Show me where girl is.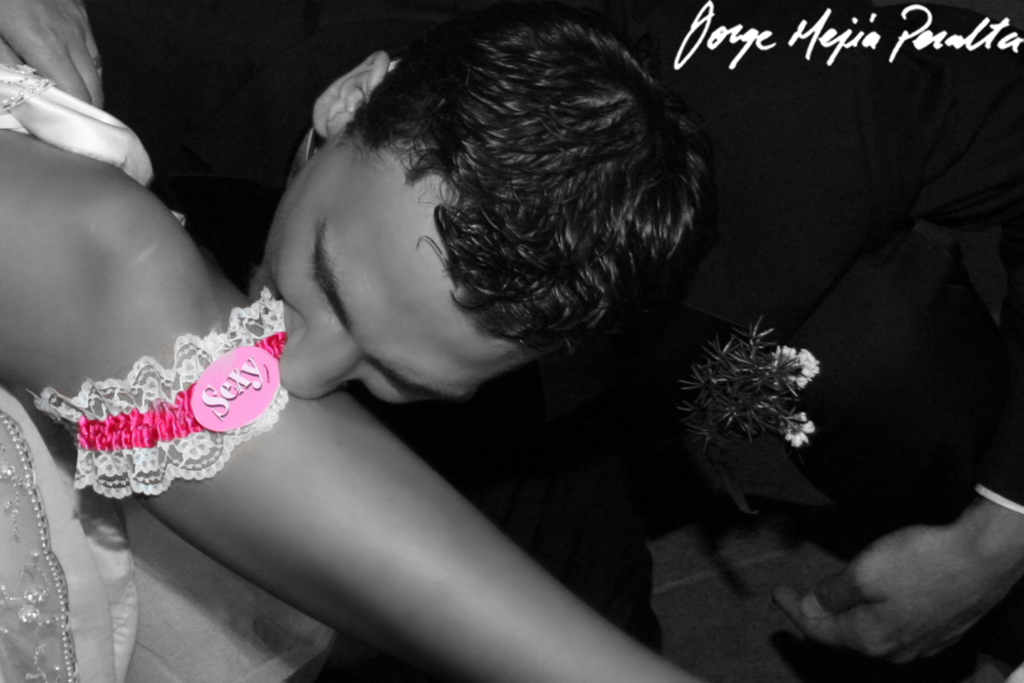
girl is at [0, 0, 700, 682].
